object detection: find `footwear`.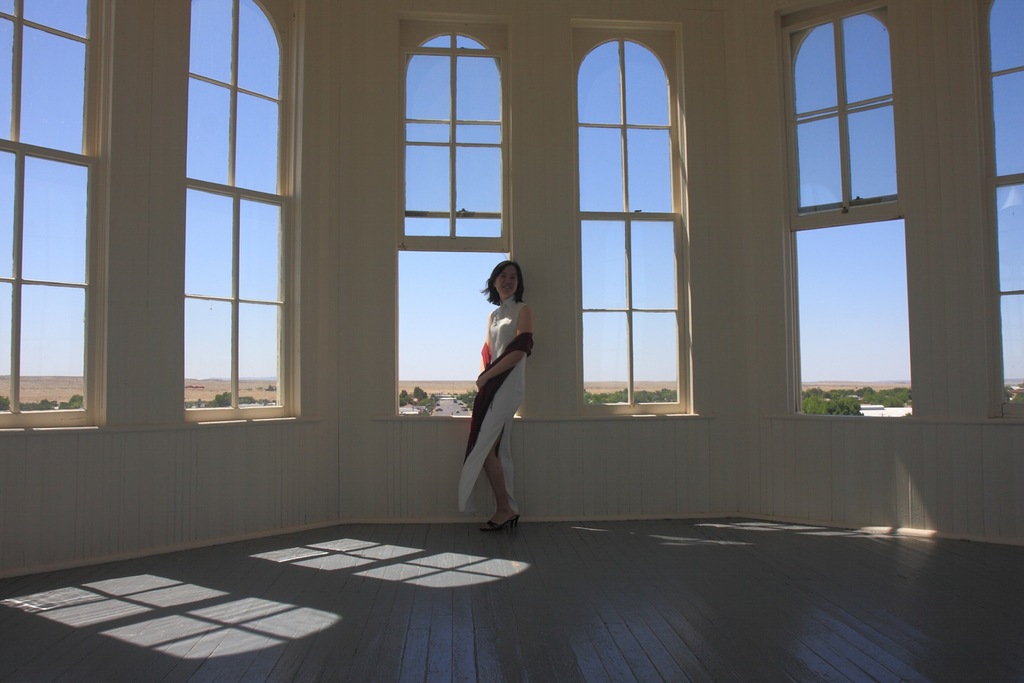
(left=514, top=518, right=521, bottom=527).
